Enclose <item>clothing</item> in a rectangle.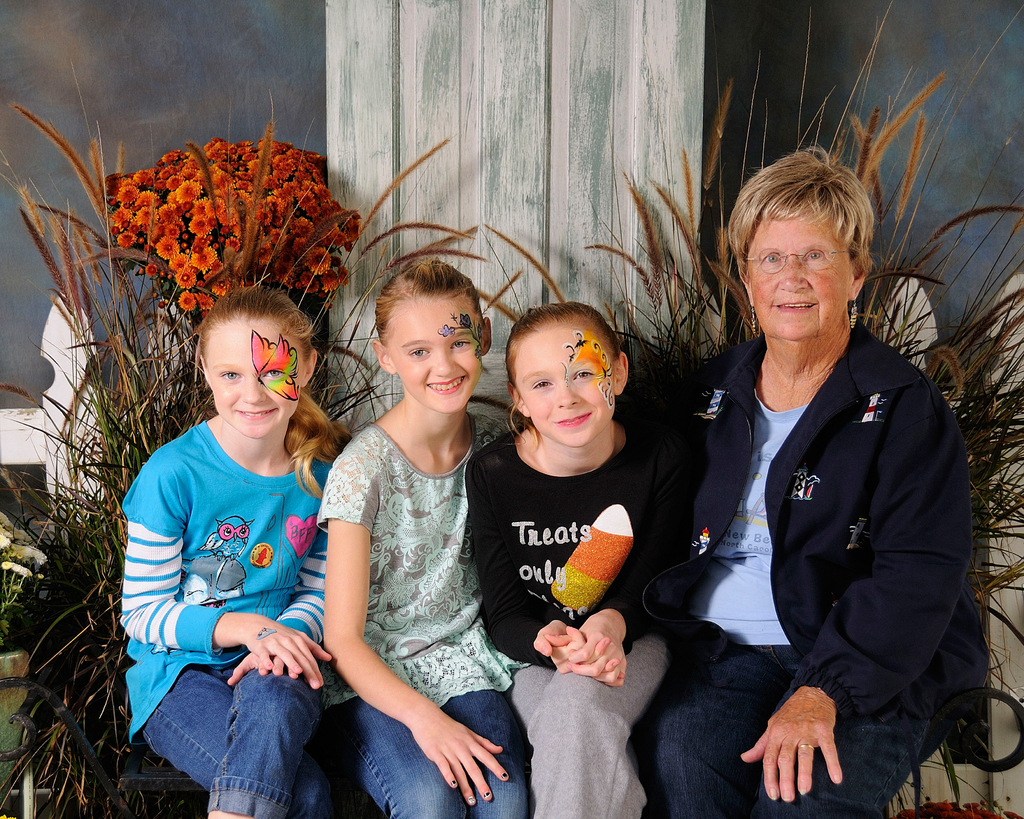
<box>118,415,346,818</box>.
